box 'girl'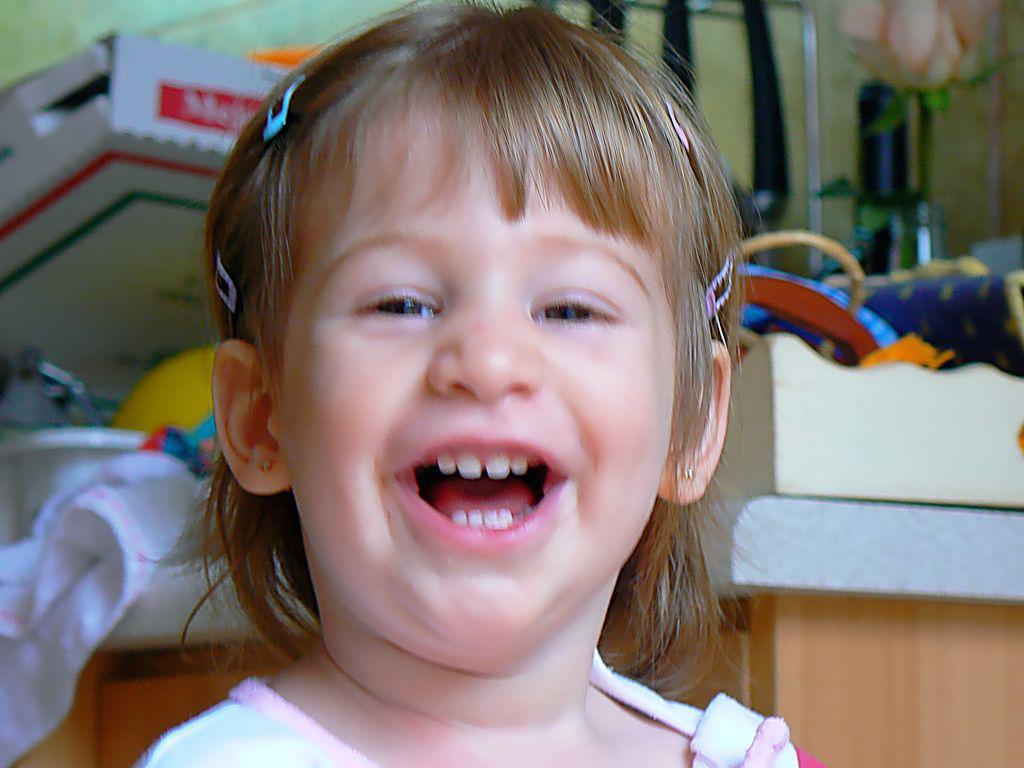
crop(130, 0, 824, 767)
